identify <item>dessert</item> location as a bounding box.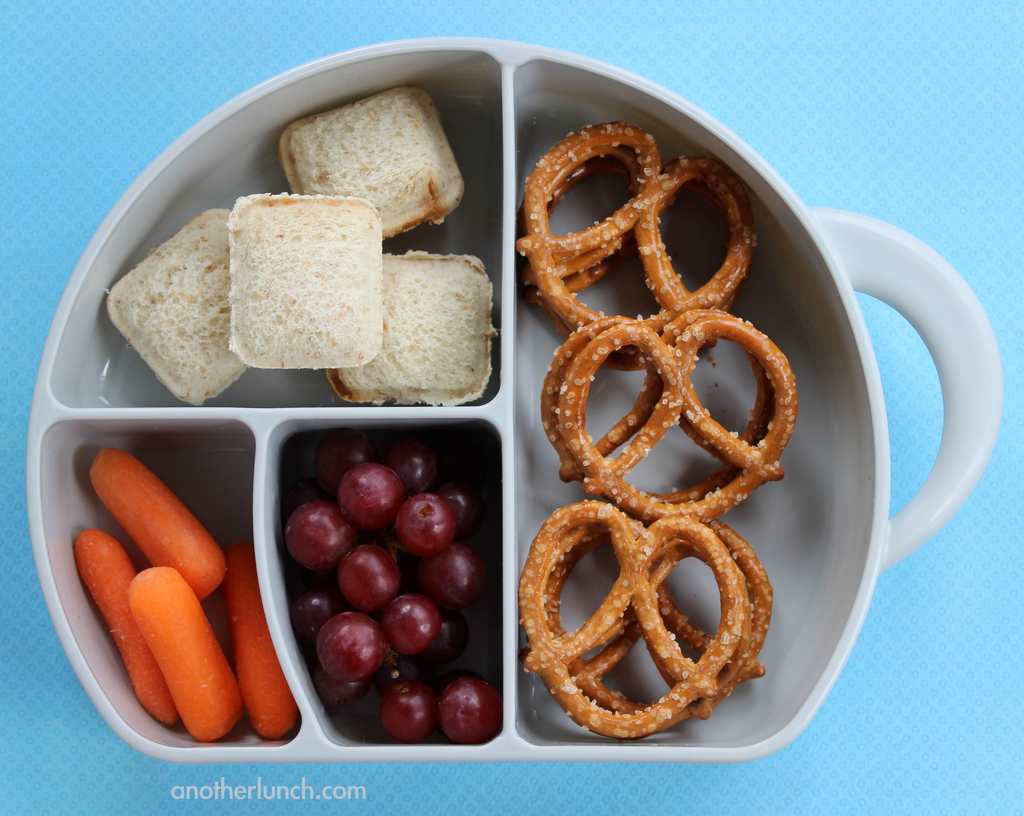
x1=321 y1=245 x2=499 y2=413.
